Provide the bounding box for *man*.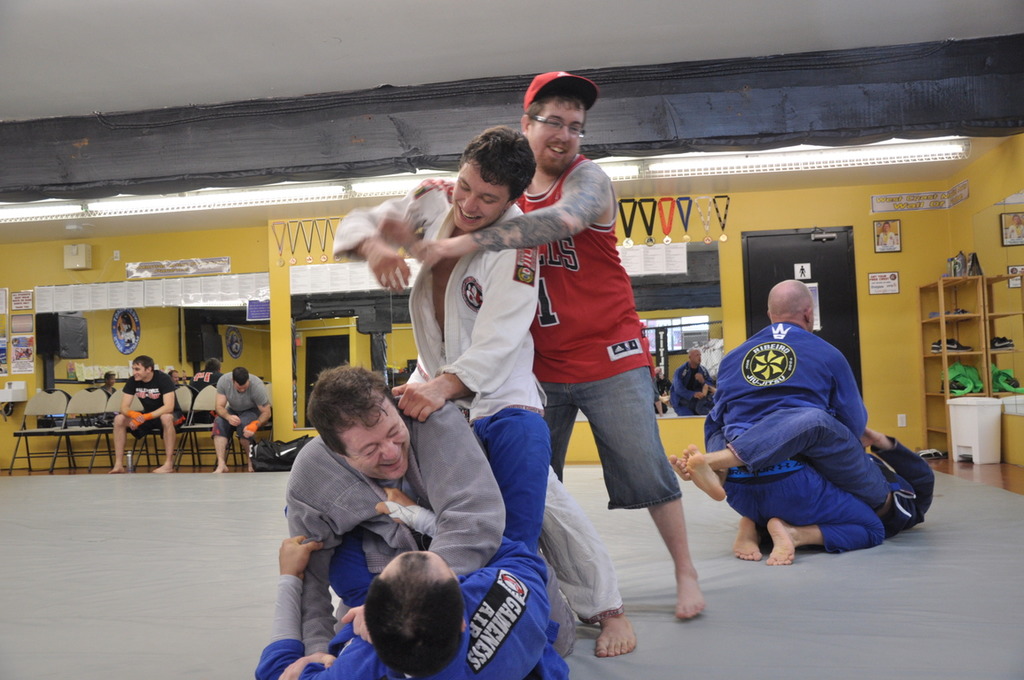
left=107, top=354, right=182, bottom=475.
